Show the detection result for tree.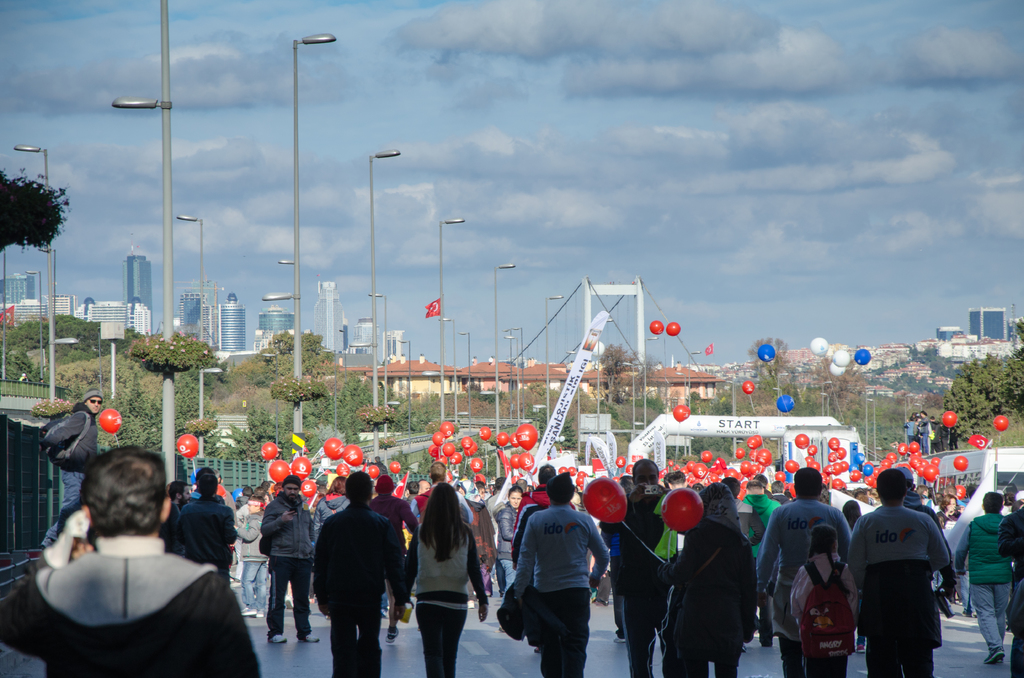
{"left": 292, "top": 373, "right": 372, "bottom": 436}.
